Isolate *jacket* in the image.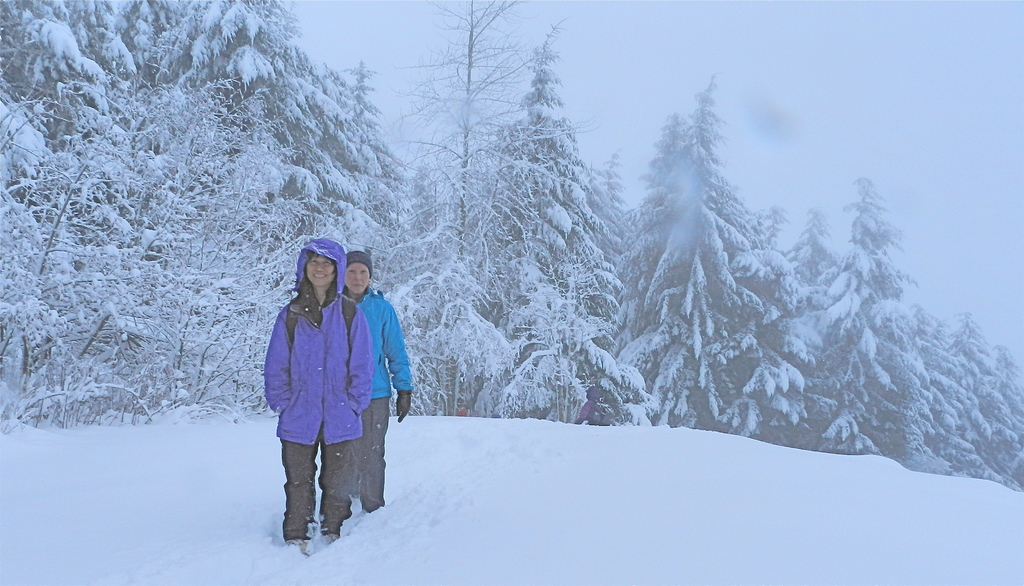
Isolated region: Rect(255, 266, 367, 449).
